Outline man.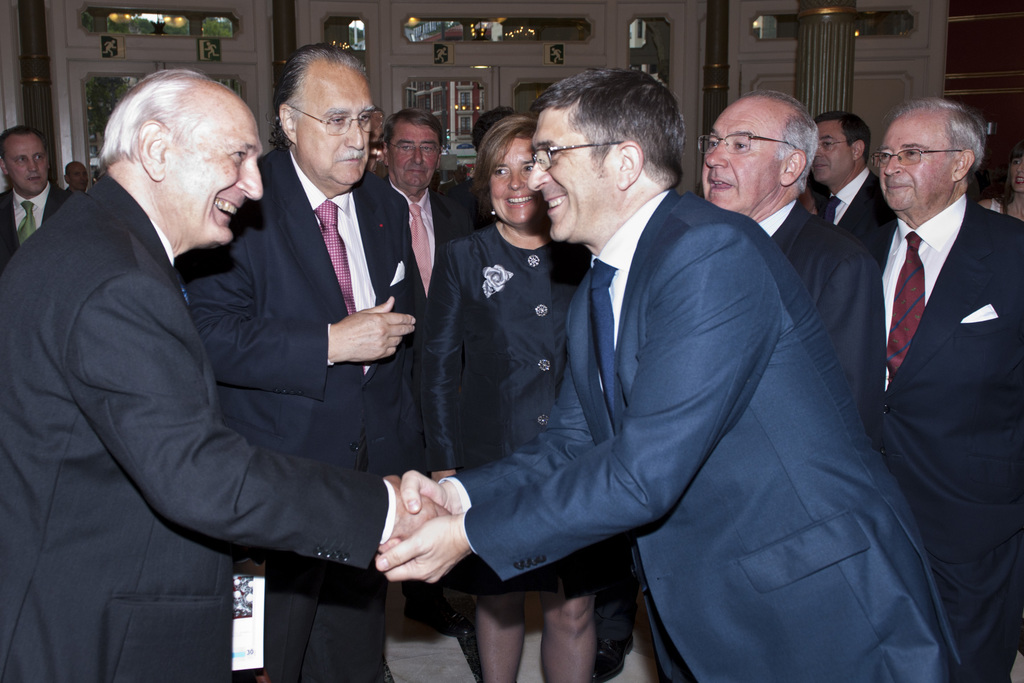
Outline: bbox(808, 108, 896, 267).
